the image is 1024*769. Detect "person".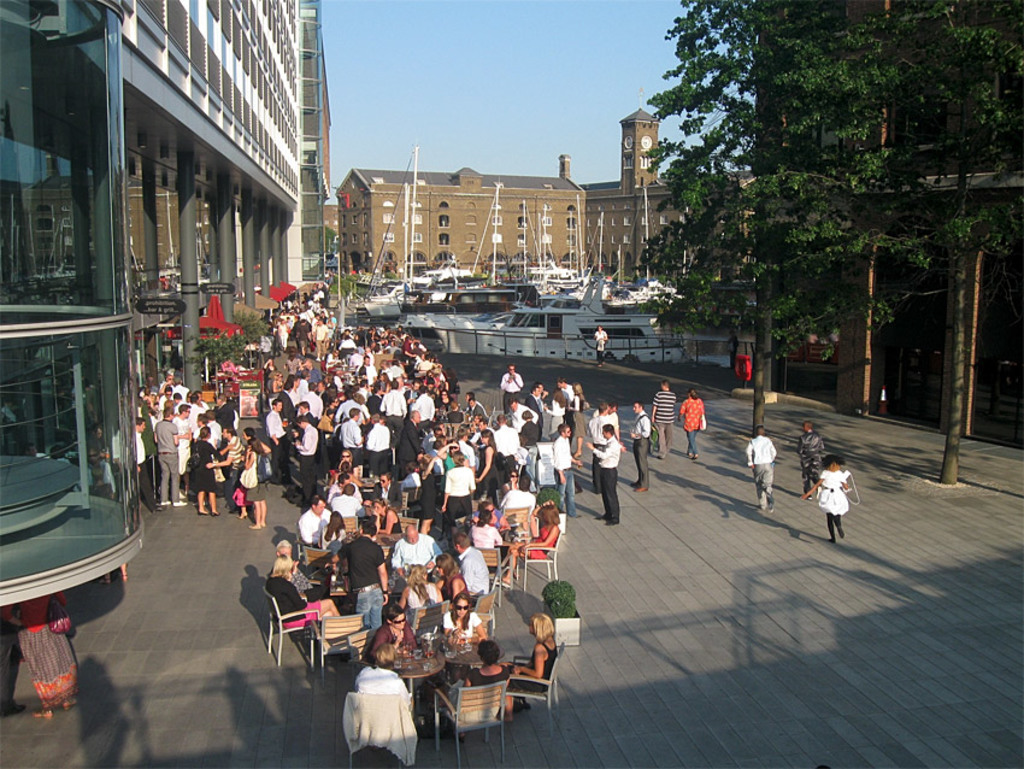
Detection: 746,419,777,516.
